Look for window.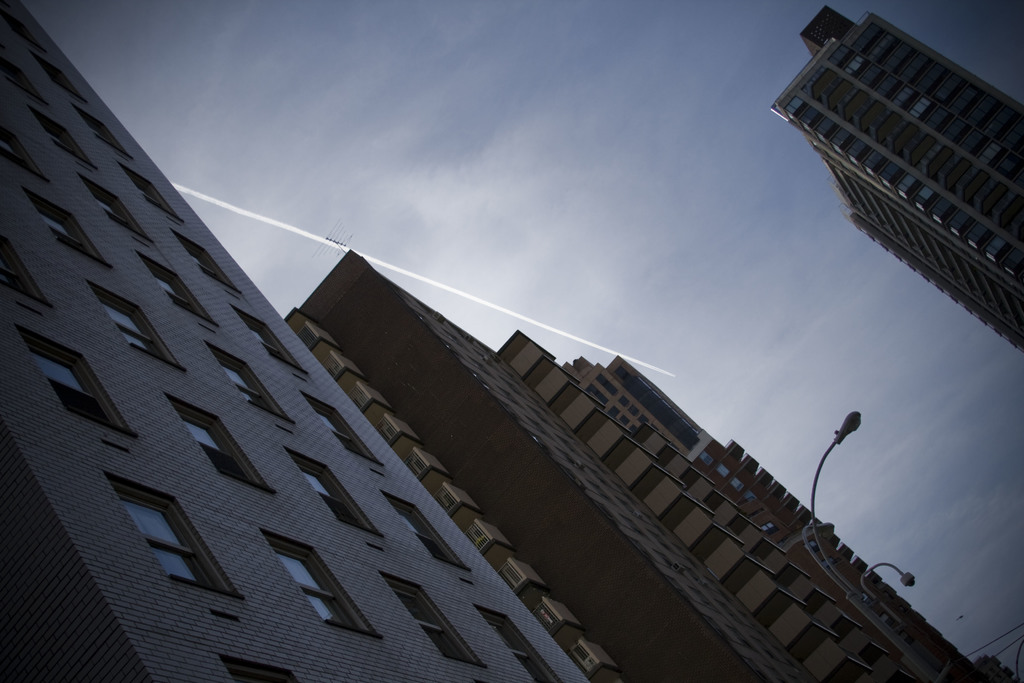
Found: [x1=117, y1=161, x2=180, y2=215].
